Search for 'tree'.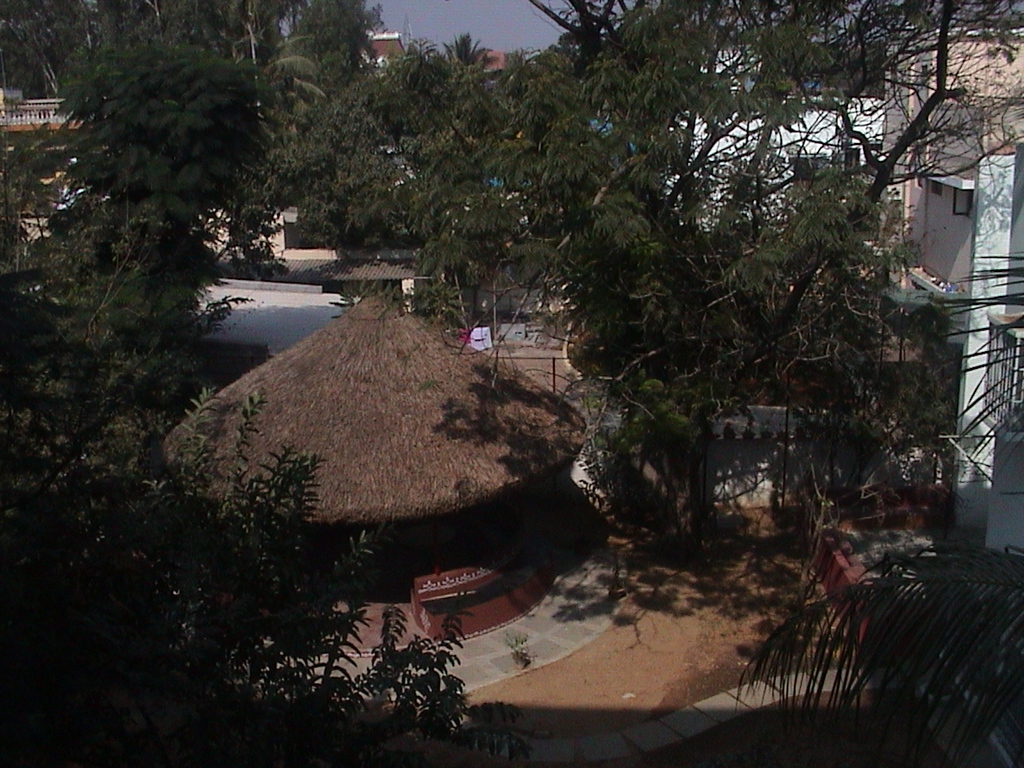
Found at 586, 0, 1023, 410.
